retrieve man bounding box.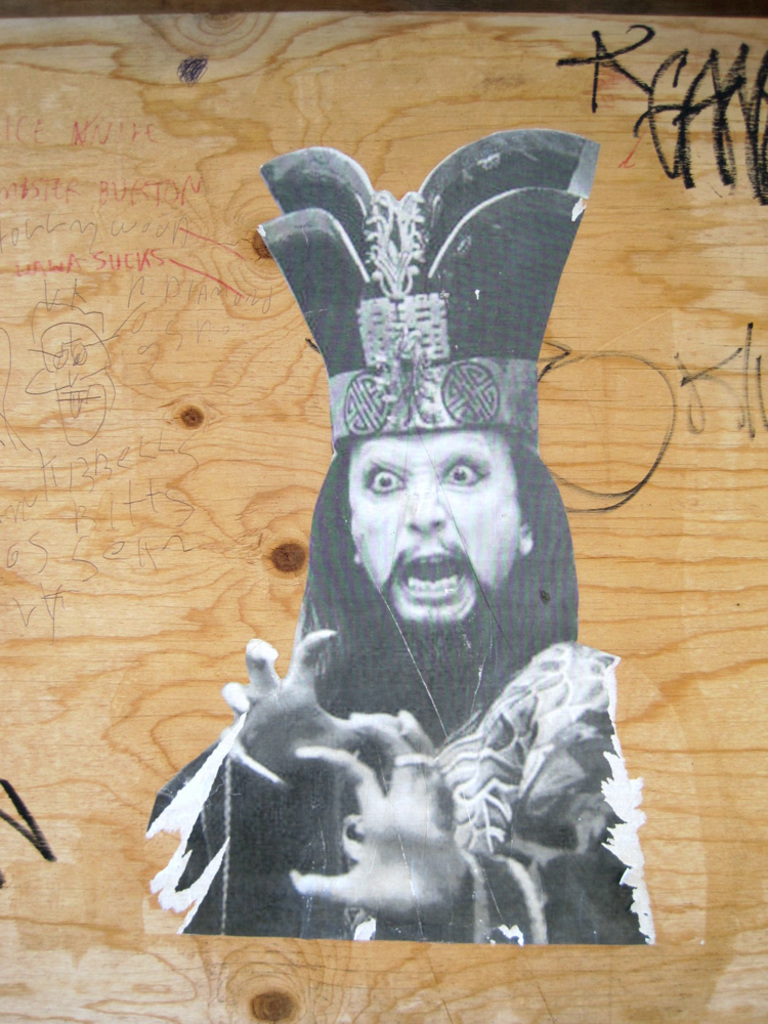
Bounding box: bbox=(170, 417, 651, 949).
